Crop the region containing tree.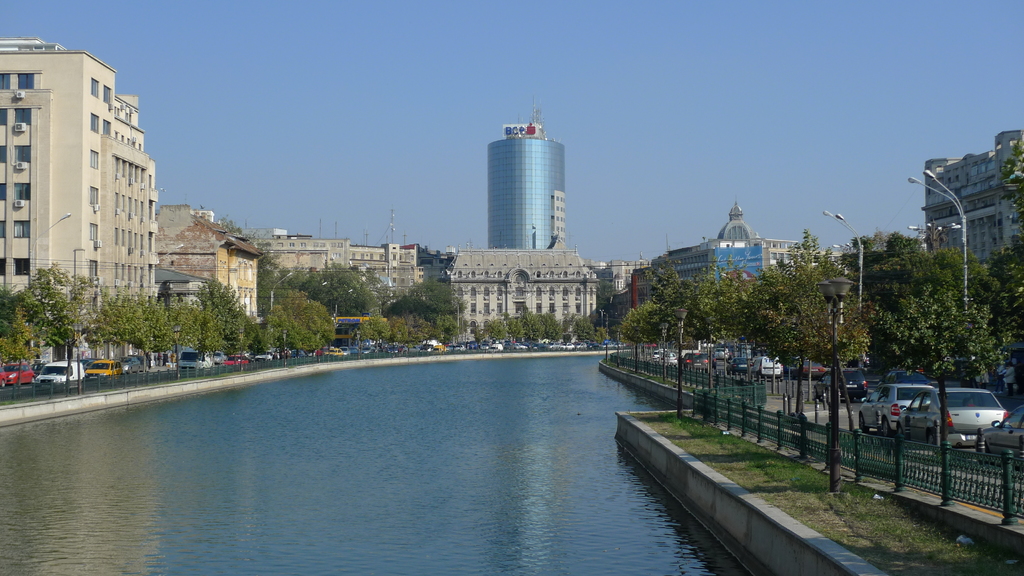
Crop region: l=182, t=278, r=257, b=361.
